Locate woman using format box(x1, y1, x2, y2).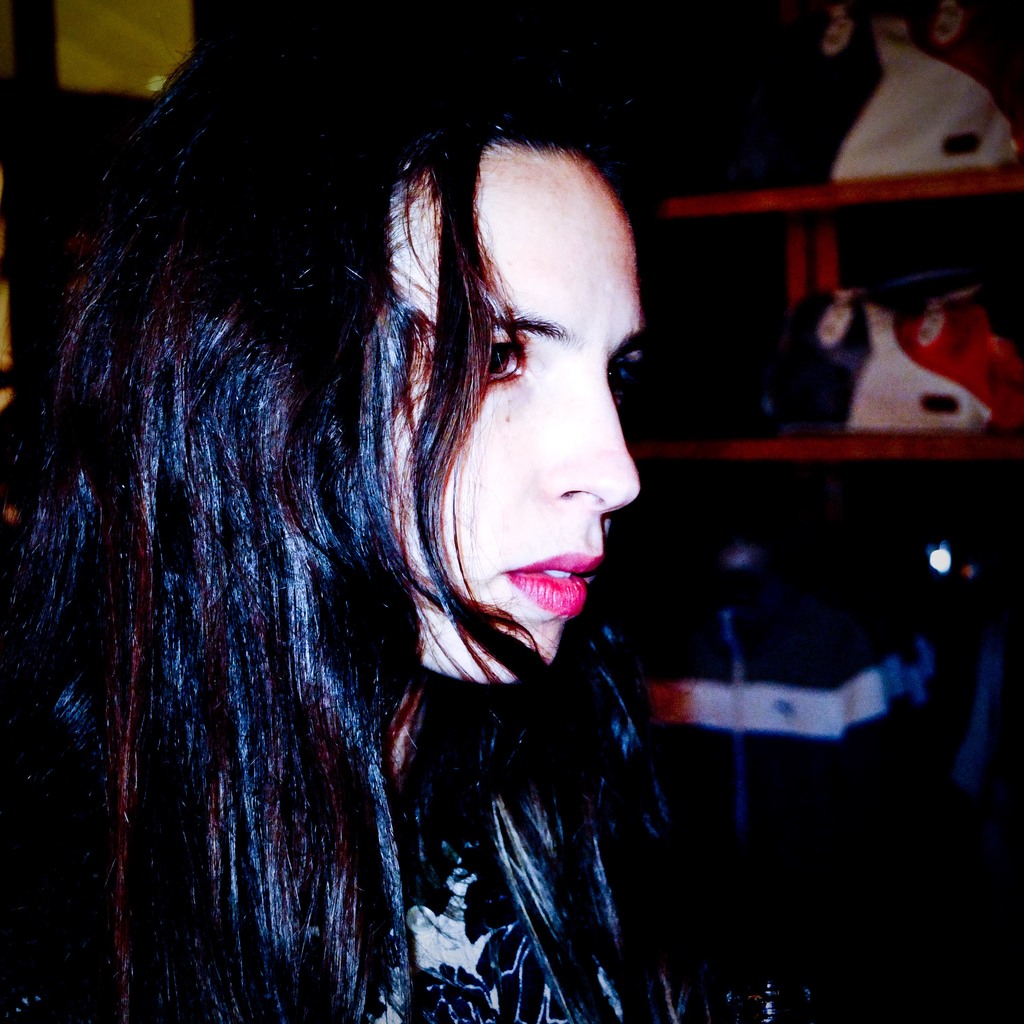
box(45, 26, 768, 1023).
